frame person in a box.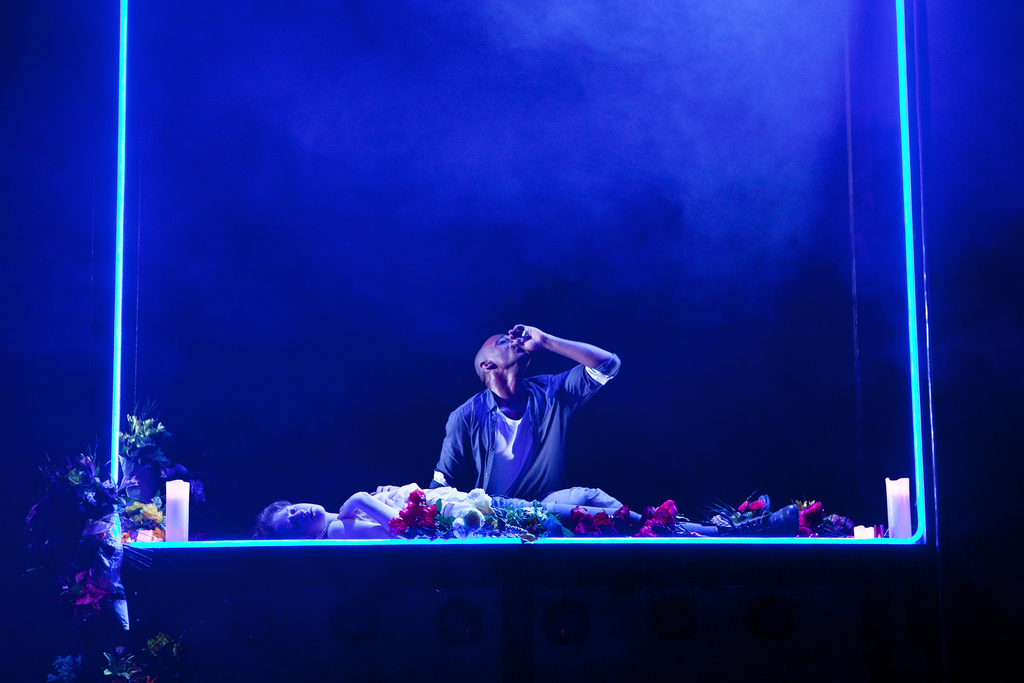
[259,472,821,544].
